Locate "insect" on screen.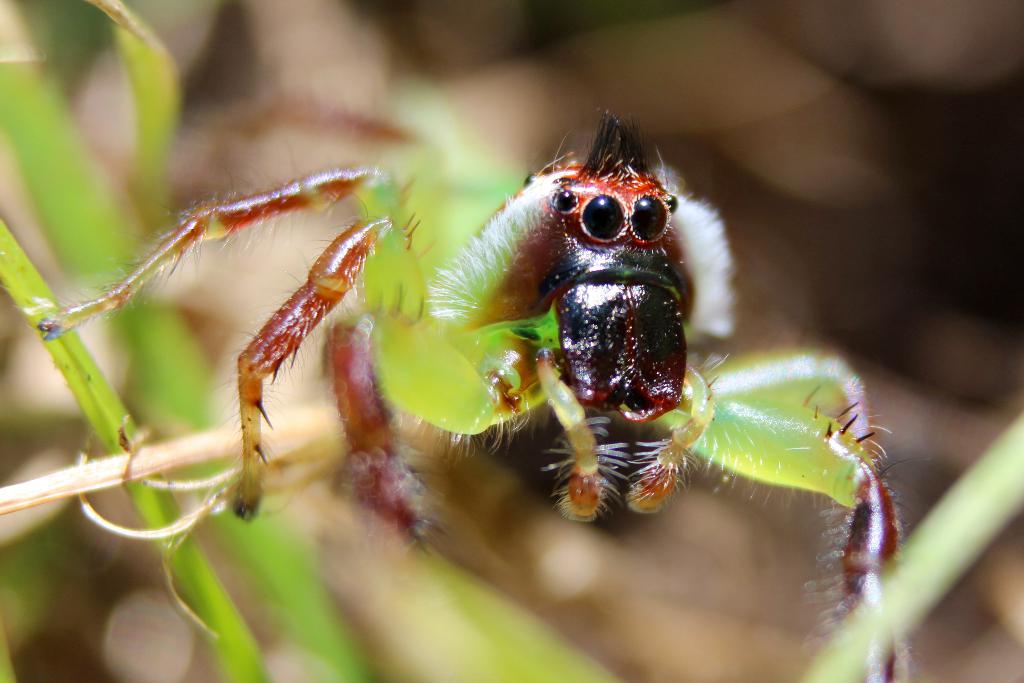
On screen at {"left": 17, "top": 109, "right": 914, "bottom": 682}.
